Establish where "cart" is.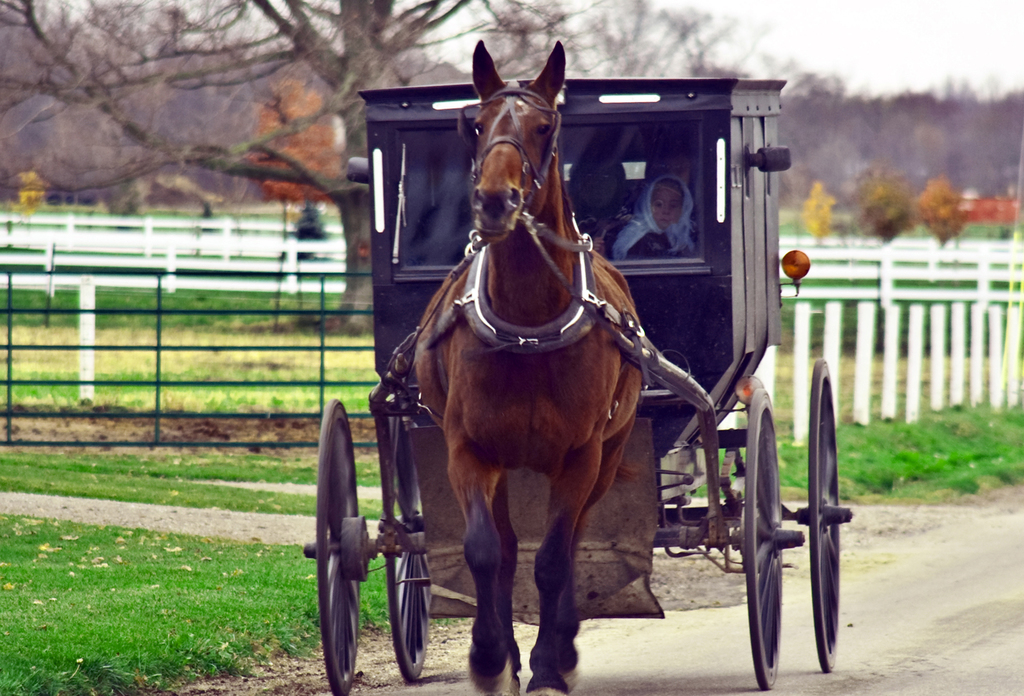
Established at locate(297, 51, 840, 695).
